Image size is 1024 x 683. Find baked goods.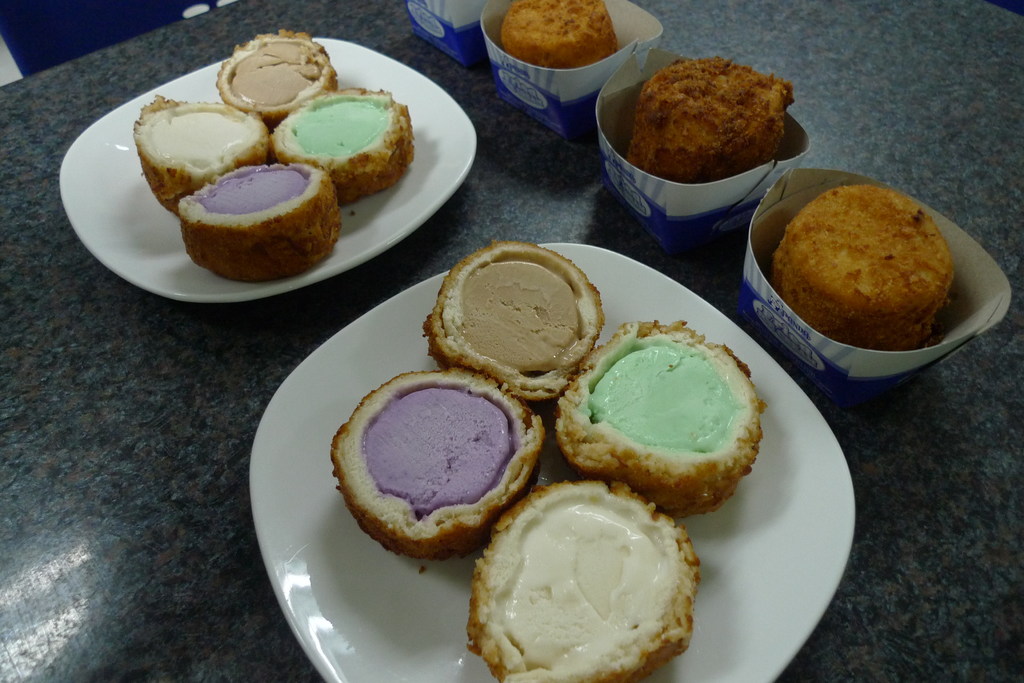
pyautogui.locateOnScreen(175, 161, 342, 280).
